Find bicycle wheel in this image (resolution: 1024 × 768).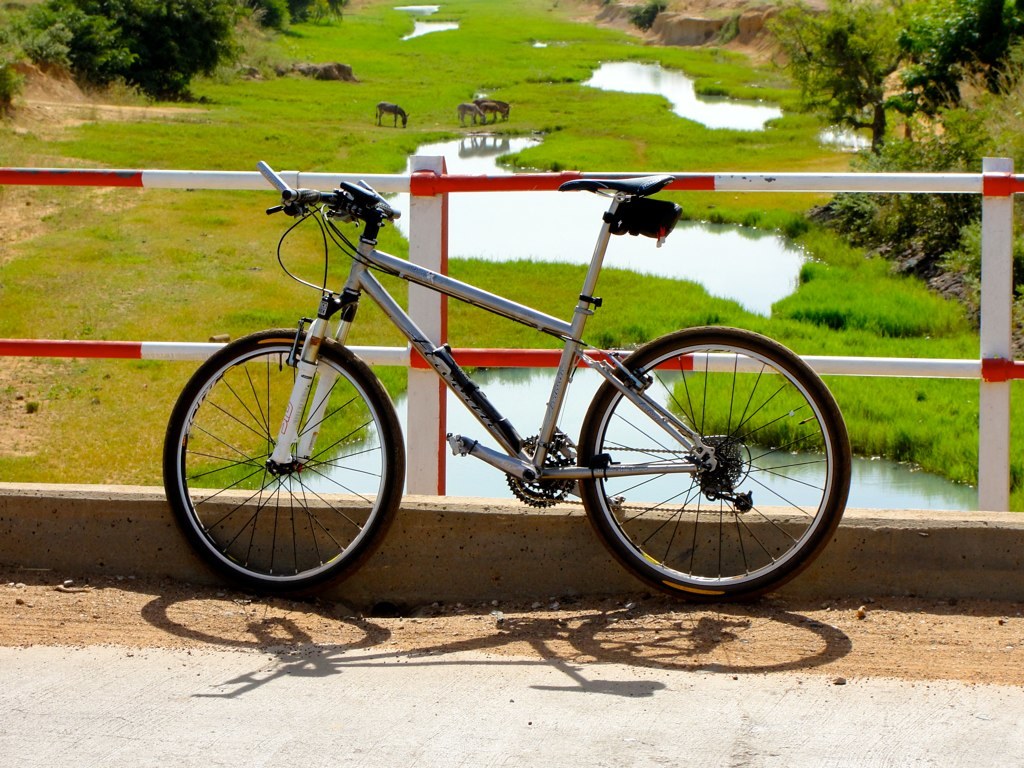
{"x1": 156, "y1": 325, "x2": 406, "y2": 605}.
